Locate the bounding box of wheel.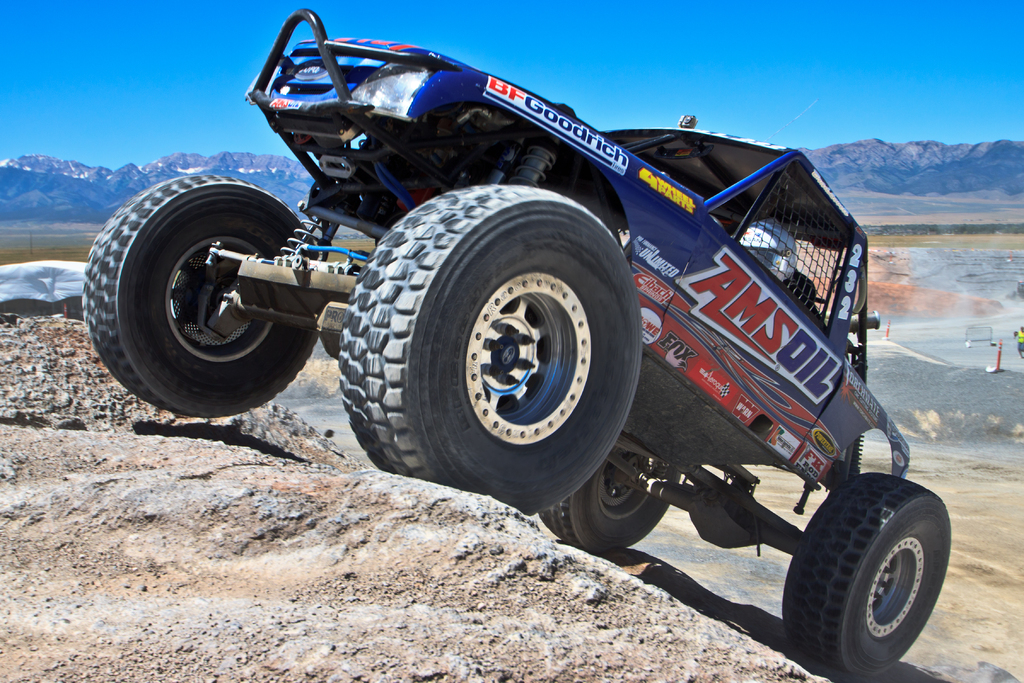
Bounding box: box=[99, 175, 302, 404].
